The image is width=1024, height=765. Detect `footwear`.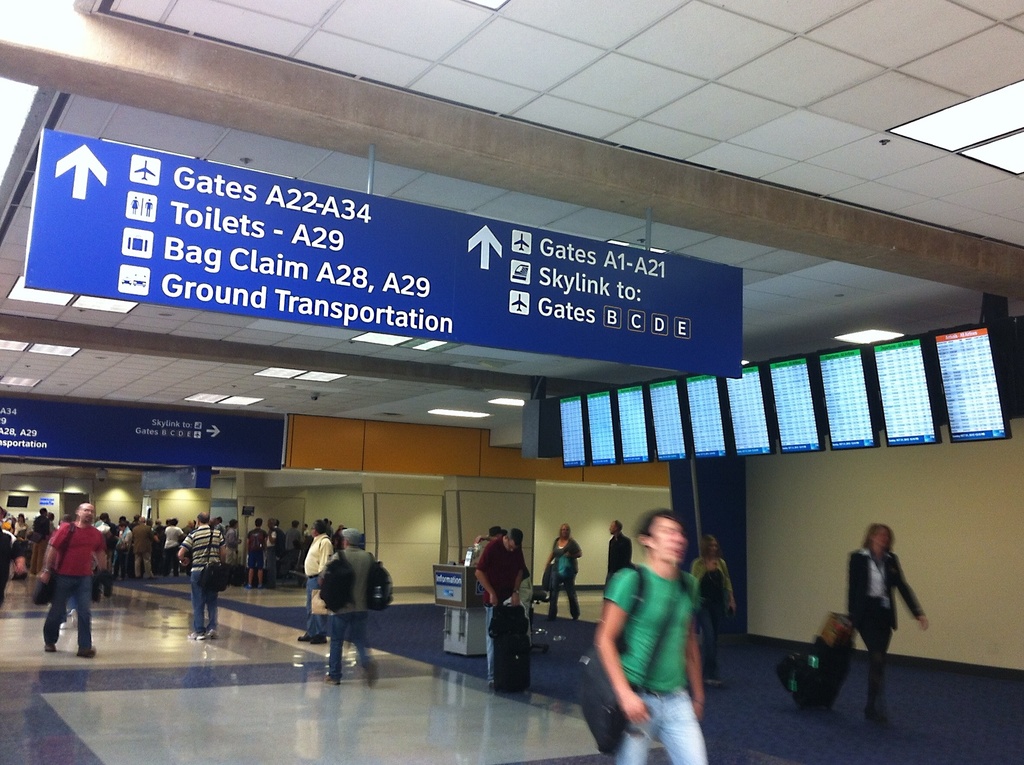
Detection: pyautogui.locateOnScreen(77, 648, 95, 660).
